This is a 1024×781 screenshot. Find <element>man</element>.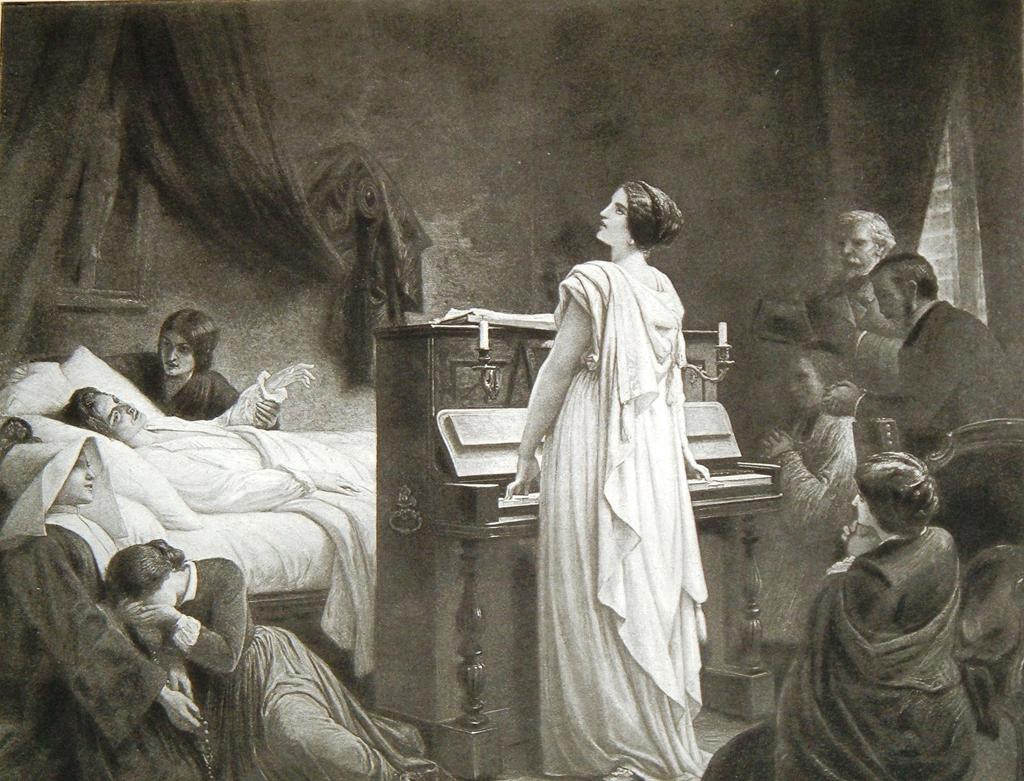
Bounding box: box=[804, 209, 902, 402].
